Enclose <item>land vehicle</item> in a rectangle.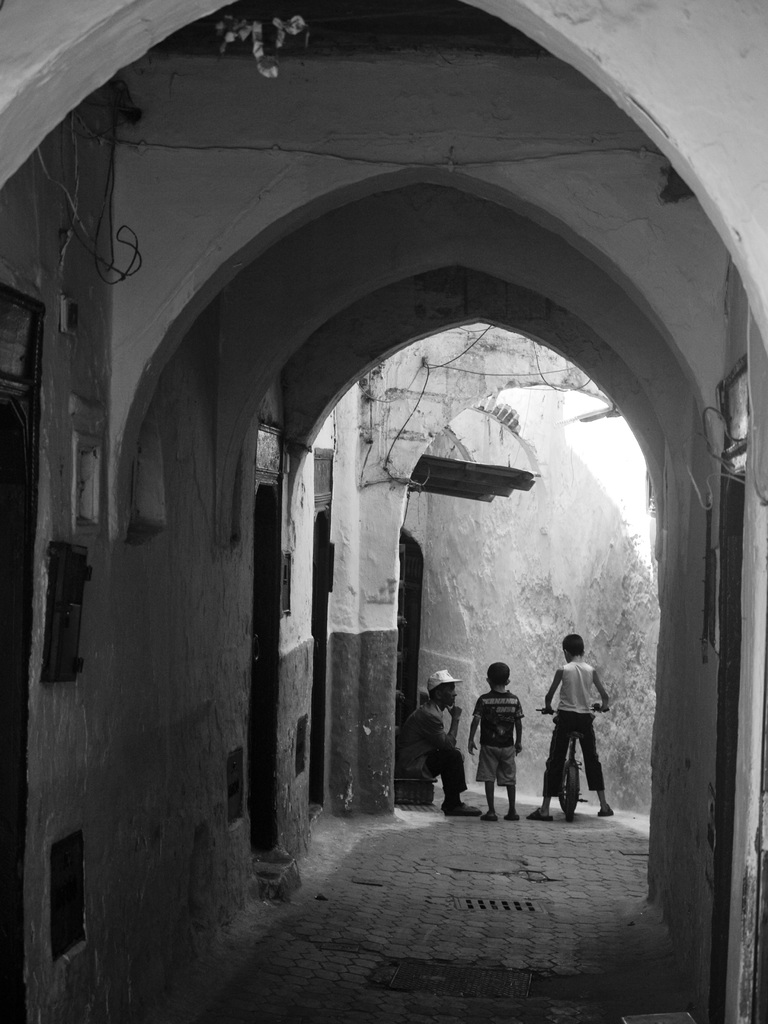
x1=540 y1=712 x2=611 y2=820.
